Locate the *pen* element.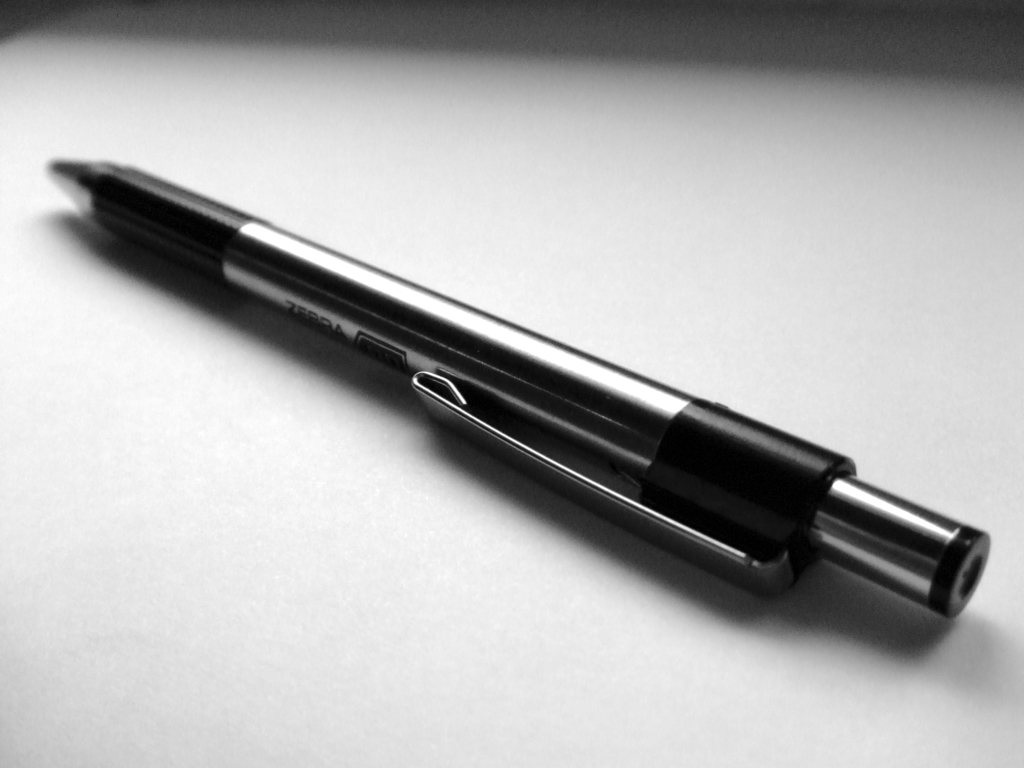
Element bbox: box(45, 153, 993, 620).
